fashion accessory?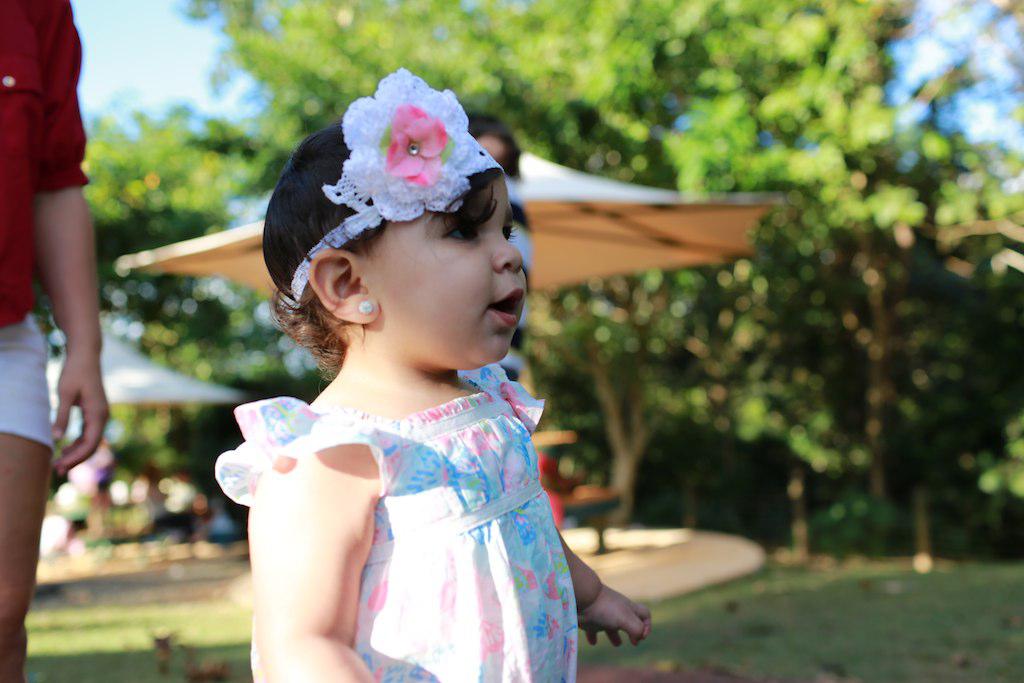
357 298 373 319
